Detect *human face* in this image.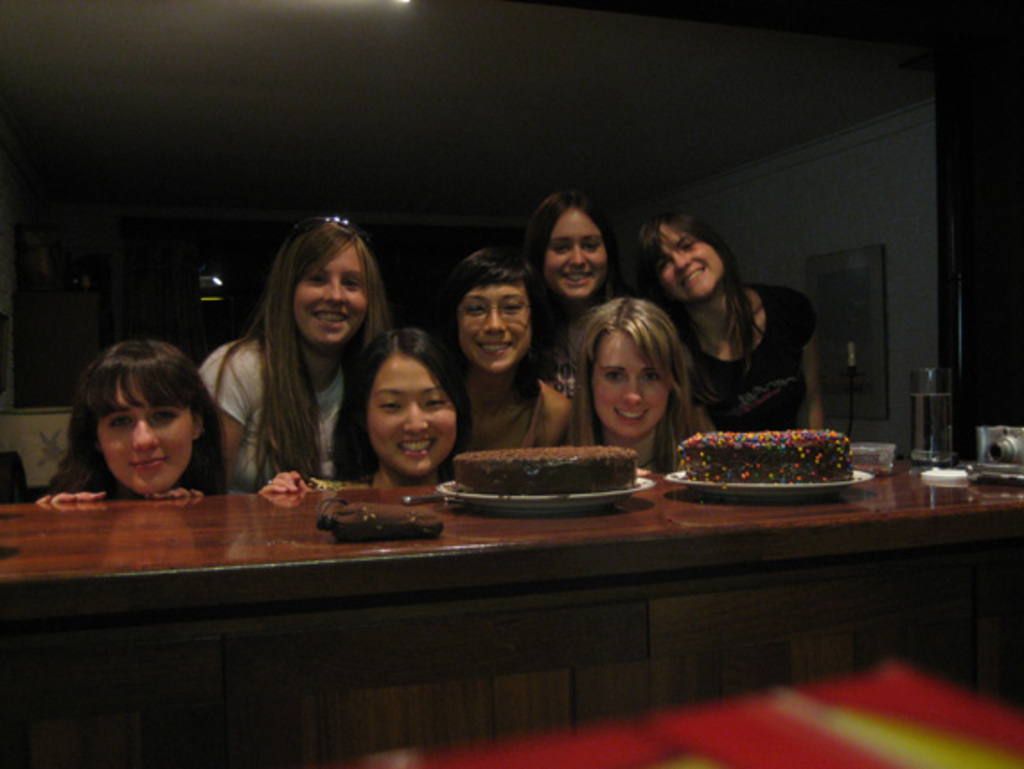
Detection: bbox(587, 323, 668, 442).
